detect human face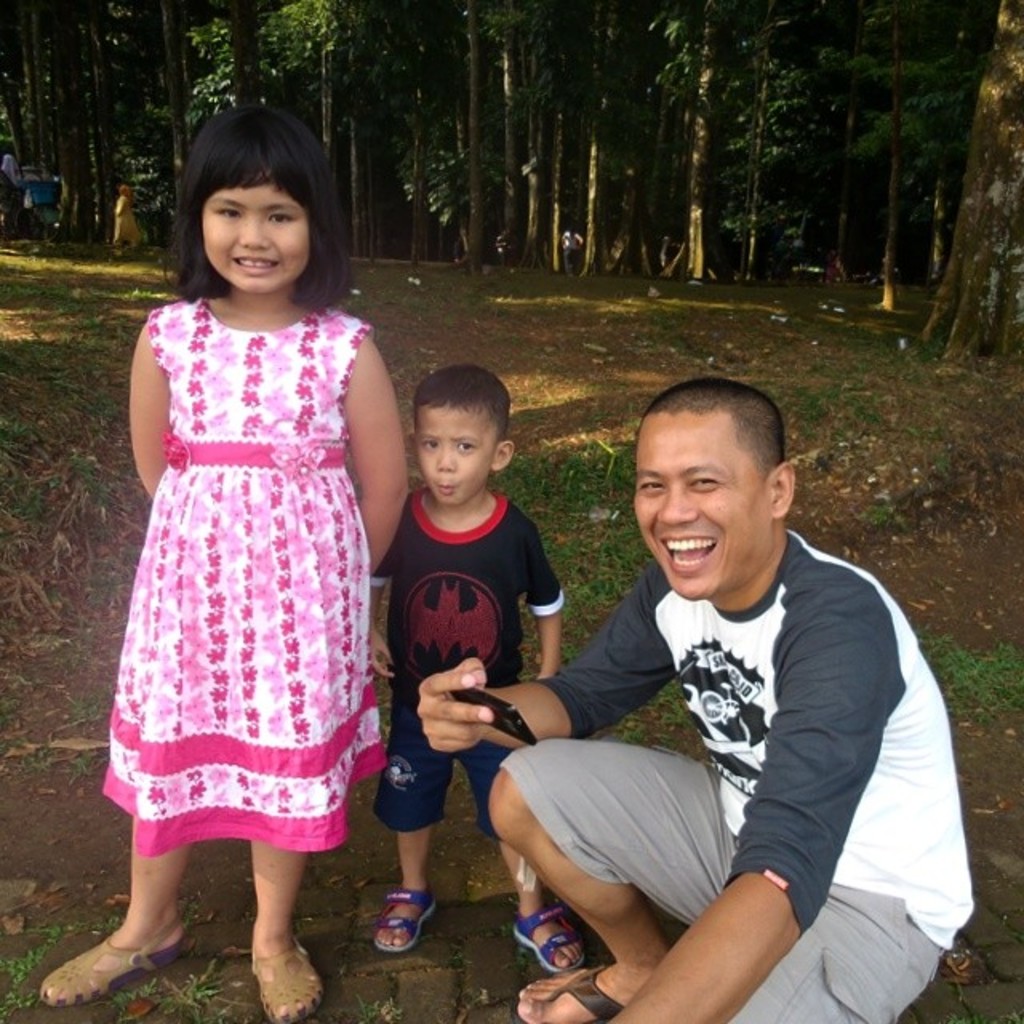
x1=619 y1=416 x2=768 y2=598
